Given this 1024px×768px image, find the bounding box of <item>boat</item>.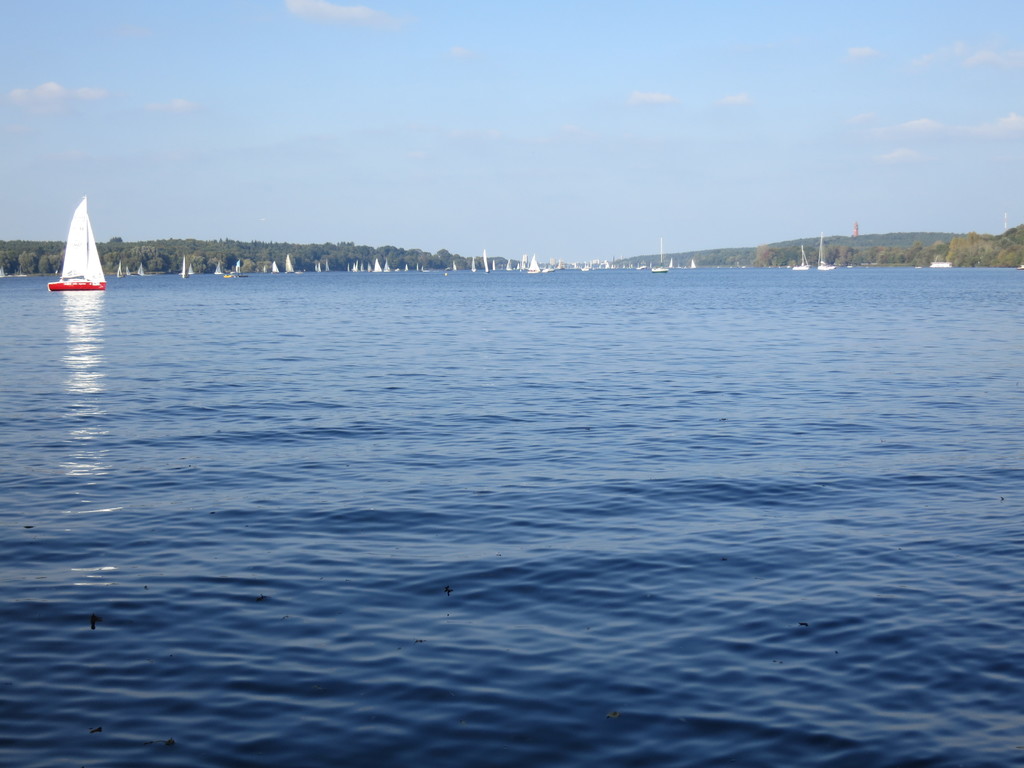
crop(115, 260, 125, 282).
